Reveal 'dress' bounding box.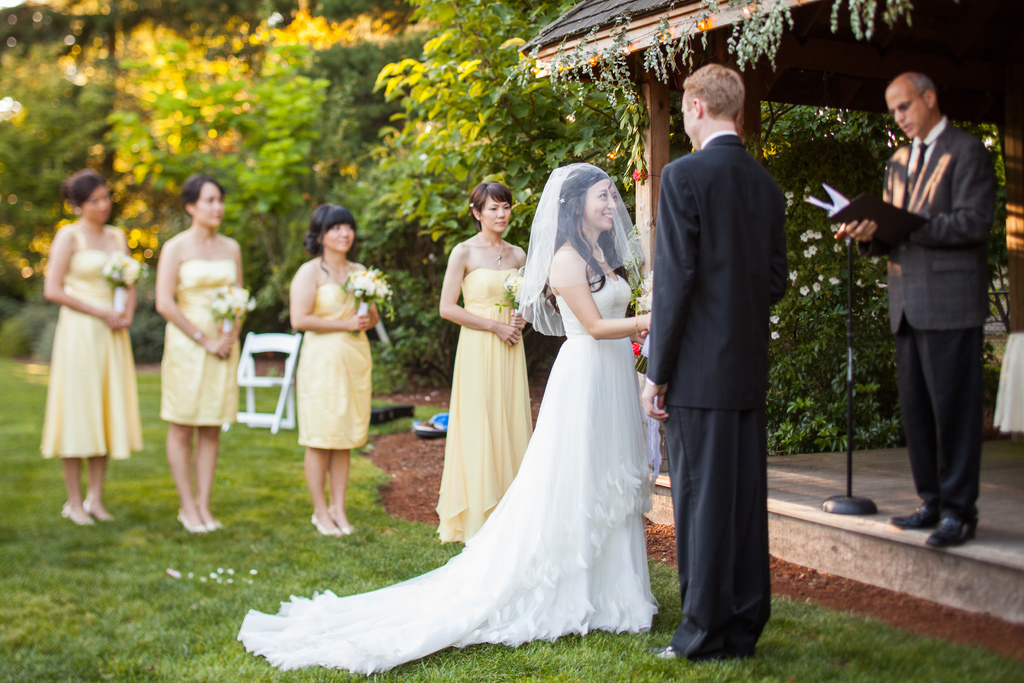
Revealed: <box>237,274,660,673</box>.
